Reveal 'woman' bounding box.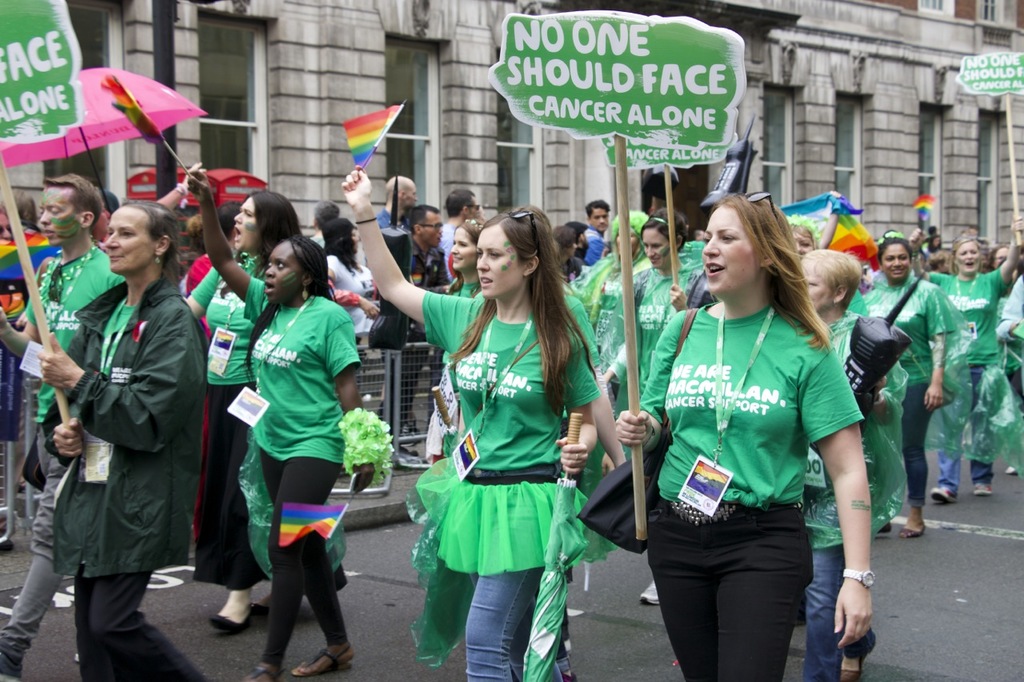
Revealed: {"x1": 780, "y1": 245, "x2": 912, "y2": 679}.
